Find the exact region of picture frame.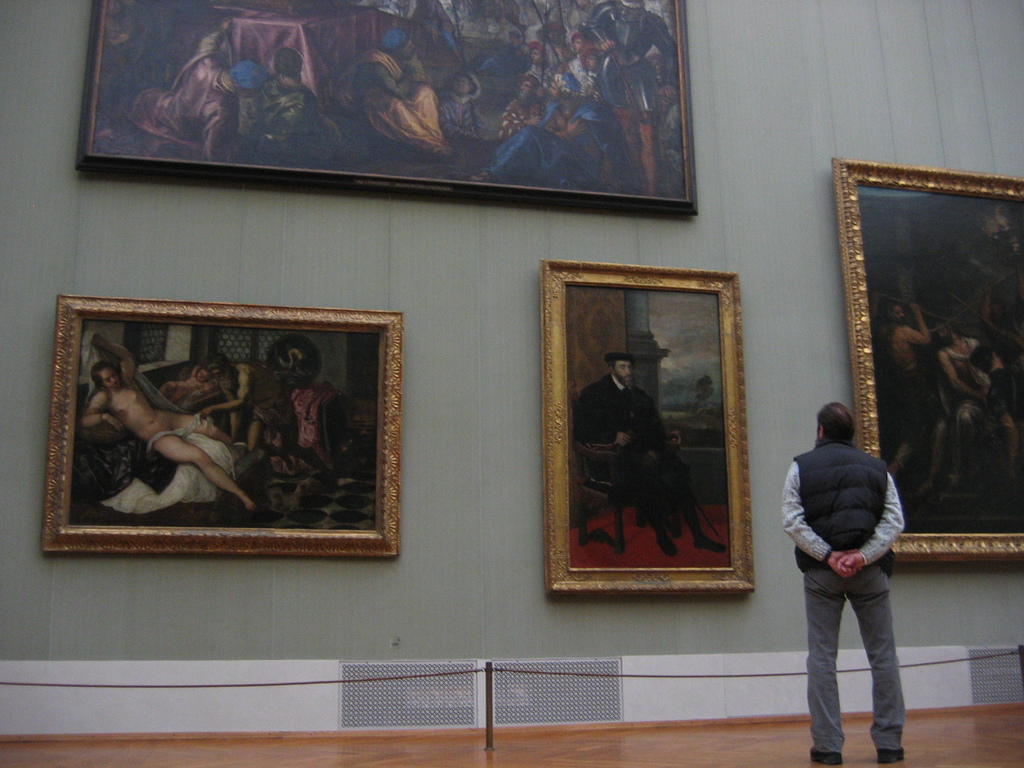
Exact region: <region>843, 128, 1023, 573</region>.
